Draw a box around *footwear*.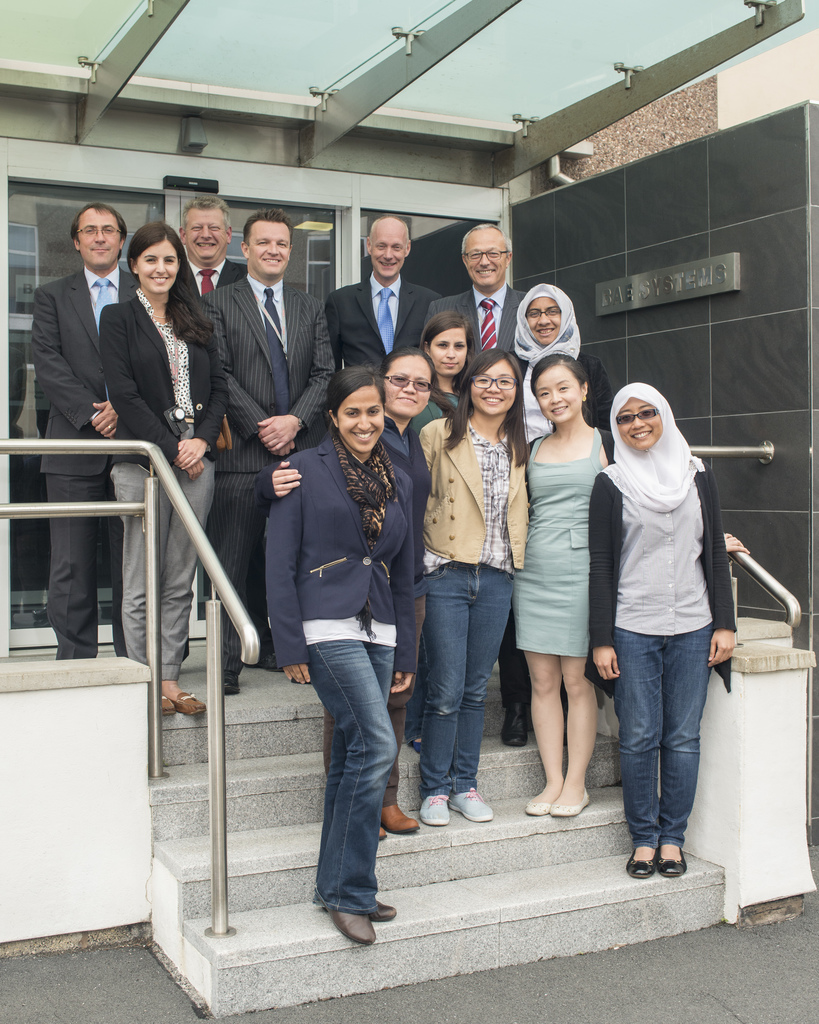
box=[530, 788, 550, 812].
